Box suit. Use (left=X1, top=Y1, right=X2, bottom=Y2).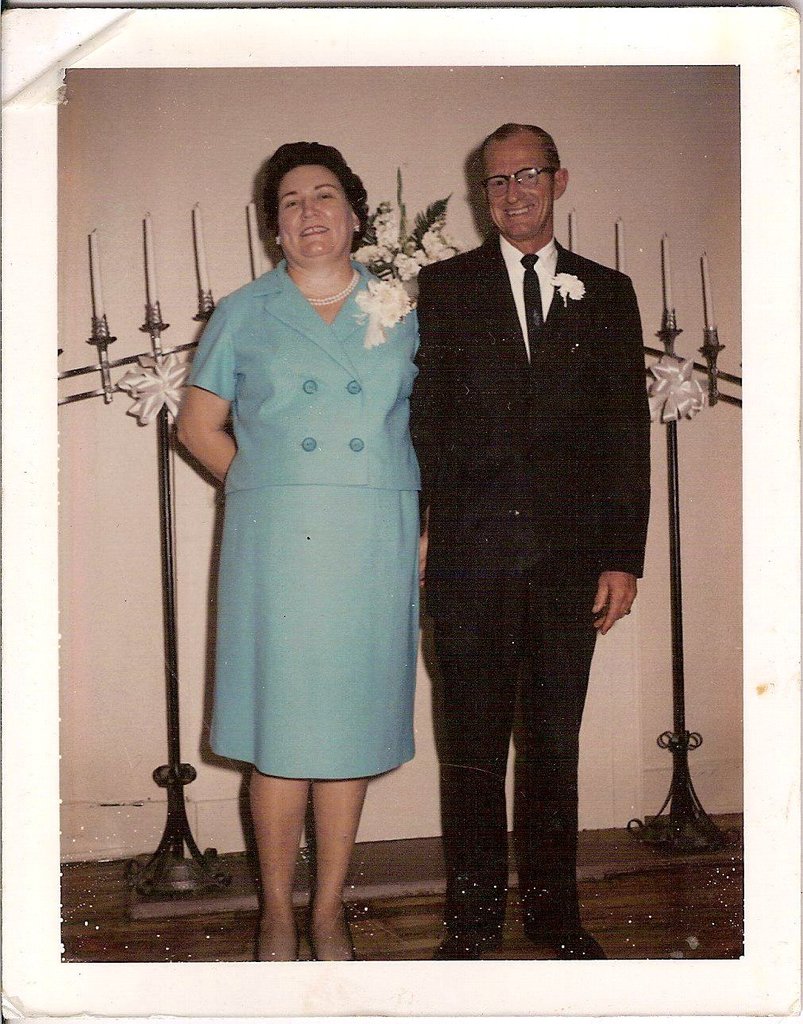
(left=408, top=229, right=651, bottom=629).
